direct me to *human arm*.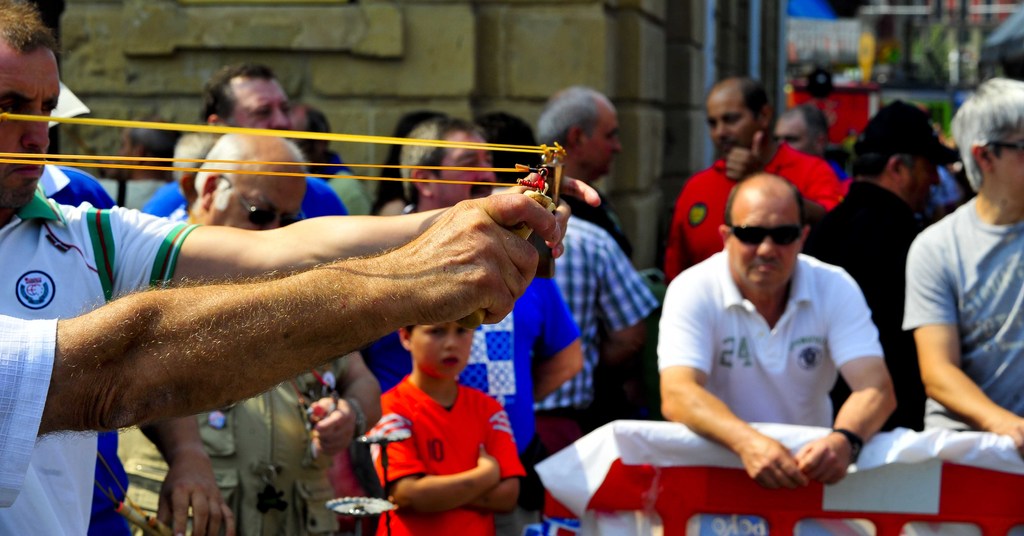
Direction: region(367, 402, 500, 512).
